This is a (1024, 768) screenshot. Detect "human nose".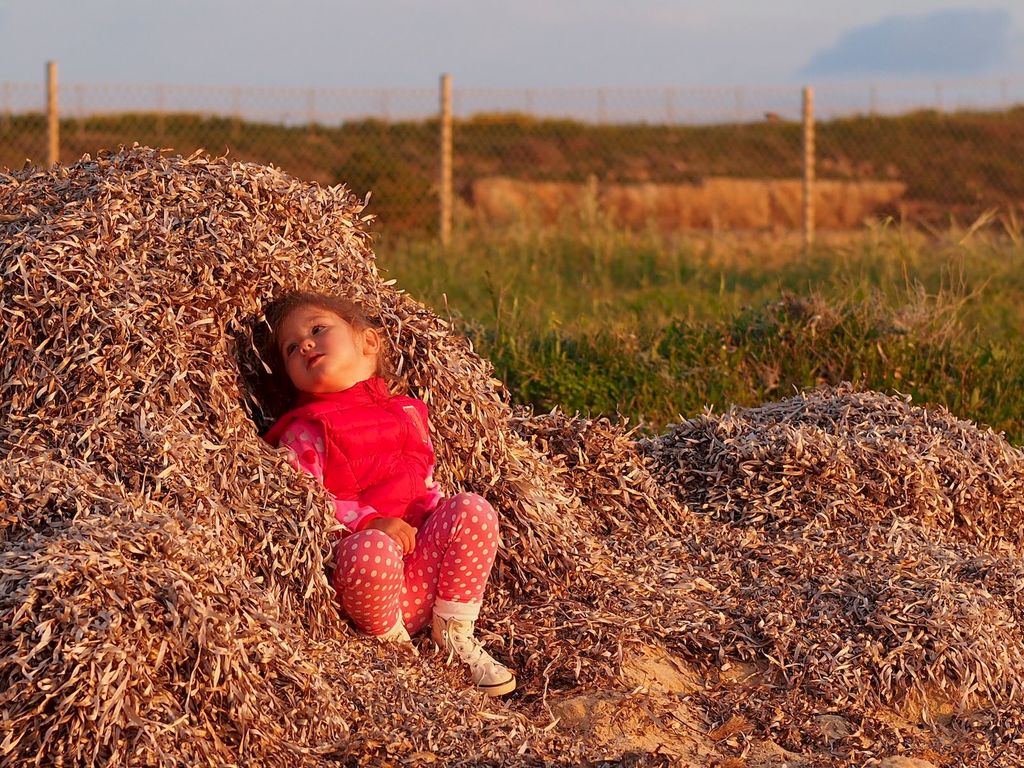
[left=297, top=335, right=317, bottom=356].
